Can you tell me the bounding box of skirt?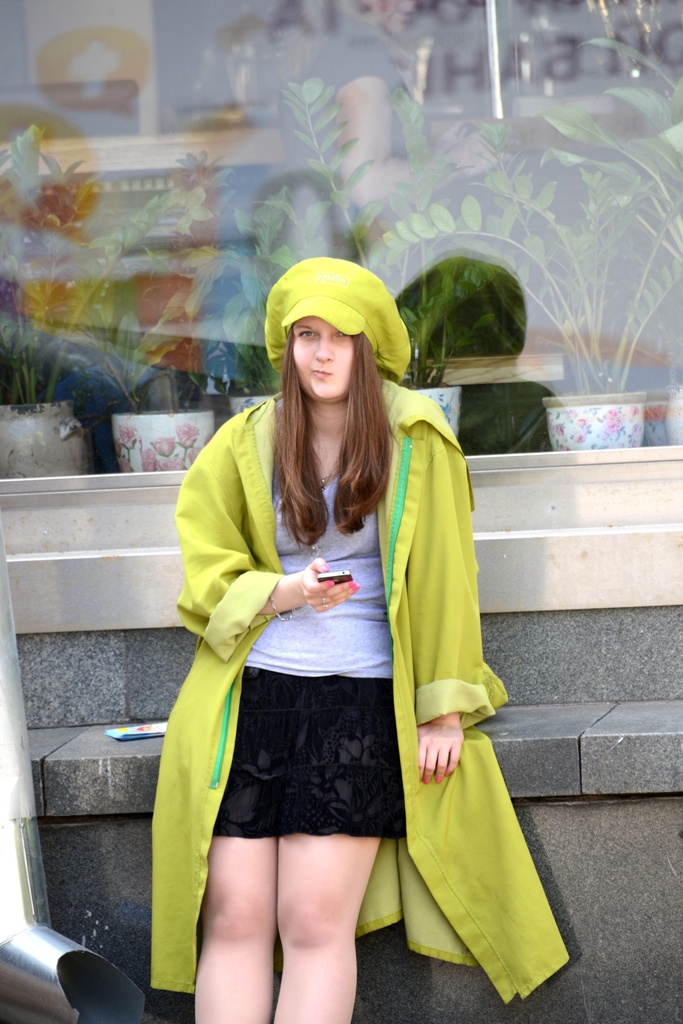
locate(211, 660, 407, 839).
